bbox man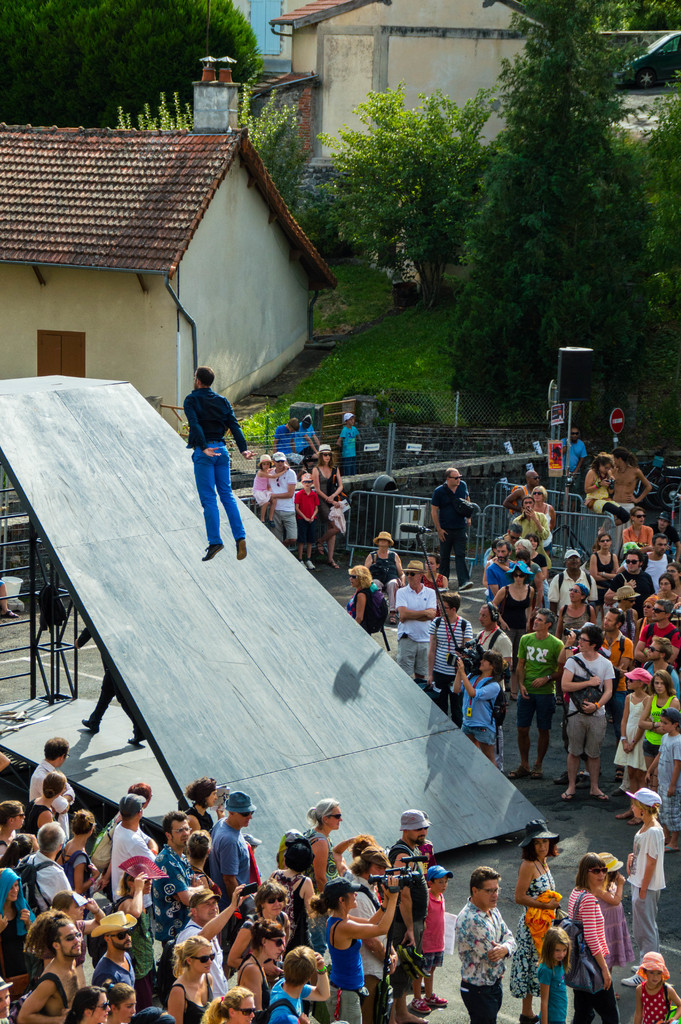
box(110, 792, 161, 915)
